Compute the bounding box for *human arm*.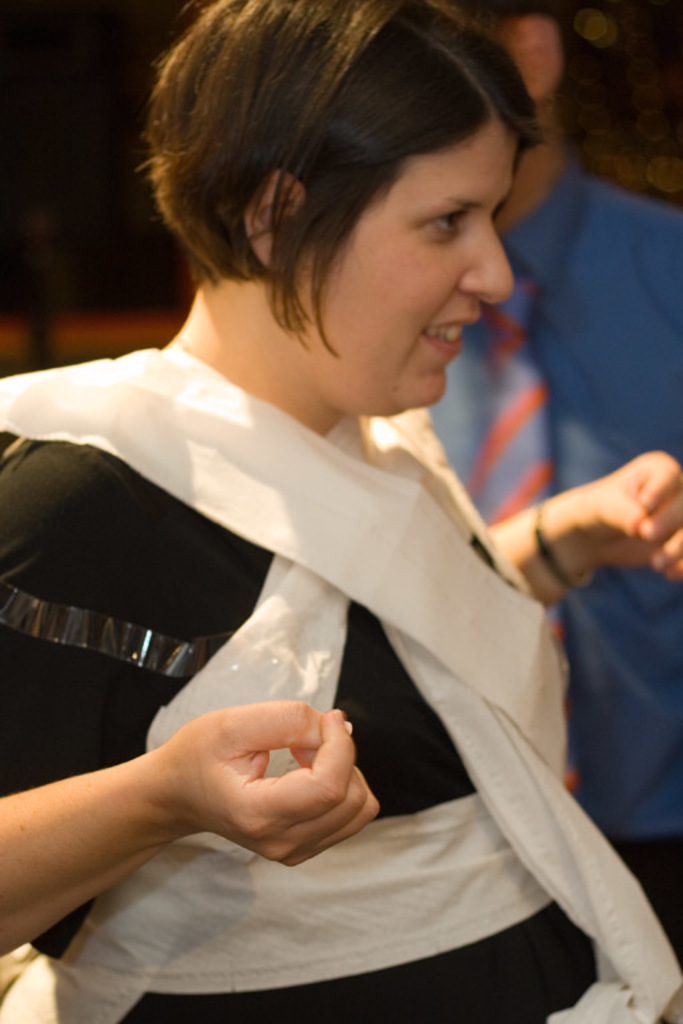
detection(483, 447, 682, 607).
